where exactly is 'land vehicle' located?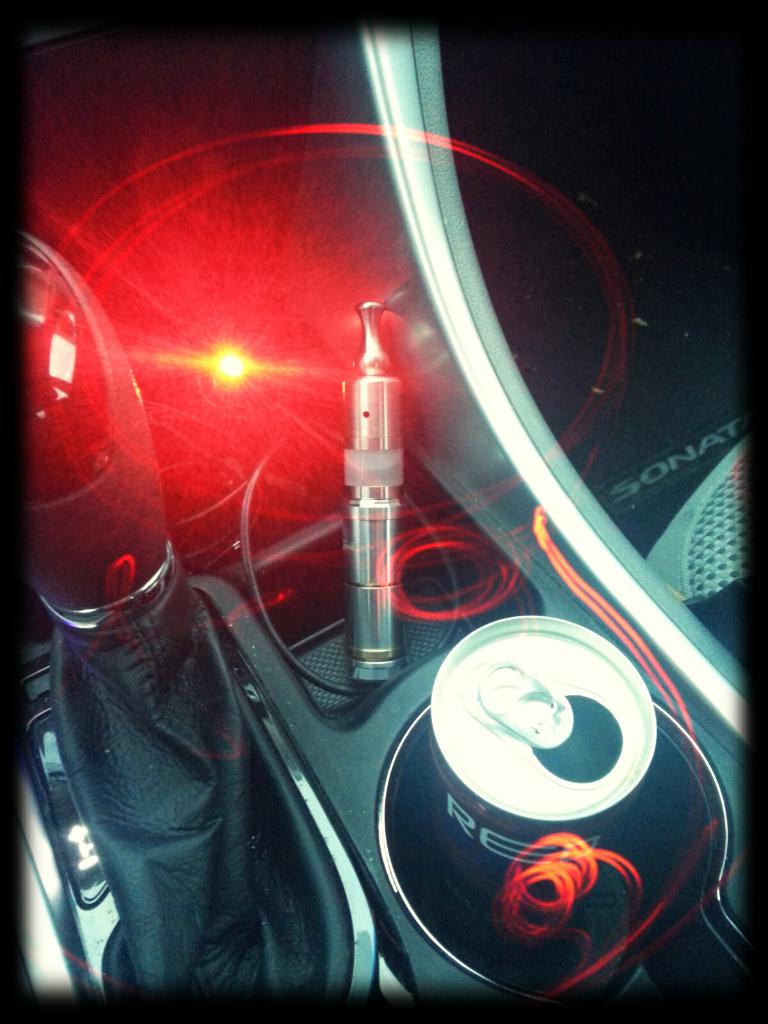
Its bounding box is <bbox>34, 26, 751, 995</bbox>.
